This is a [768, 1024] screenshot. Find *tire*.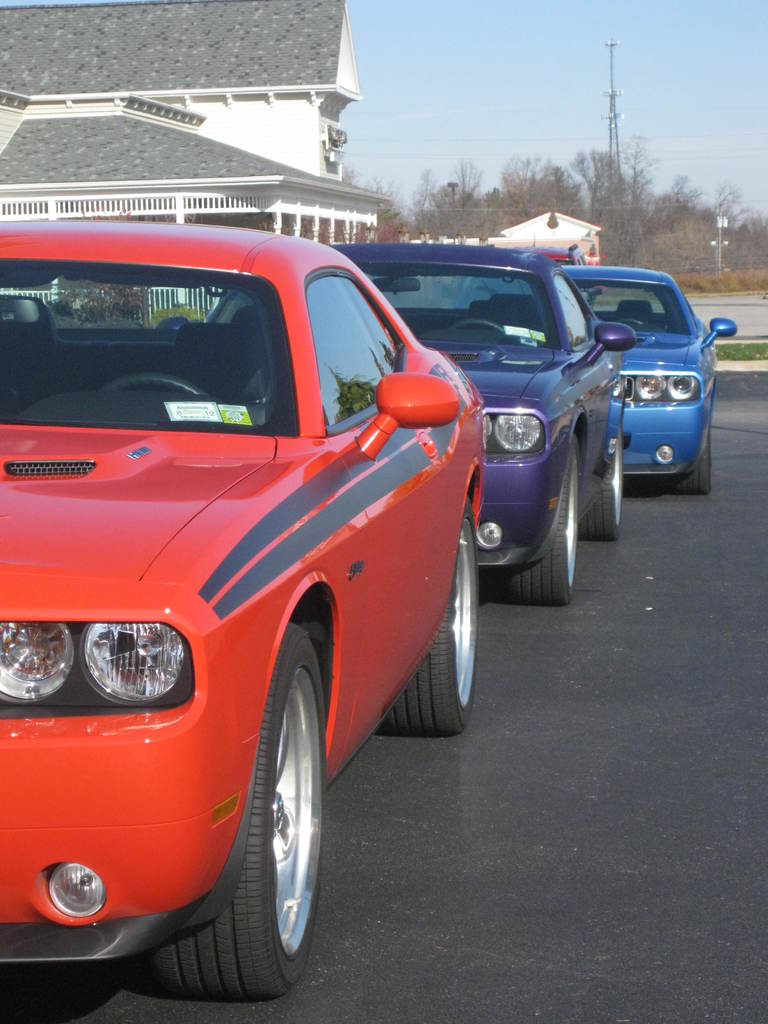
Bounding box: 511, 435, 589, 609.
